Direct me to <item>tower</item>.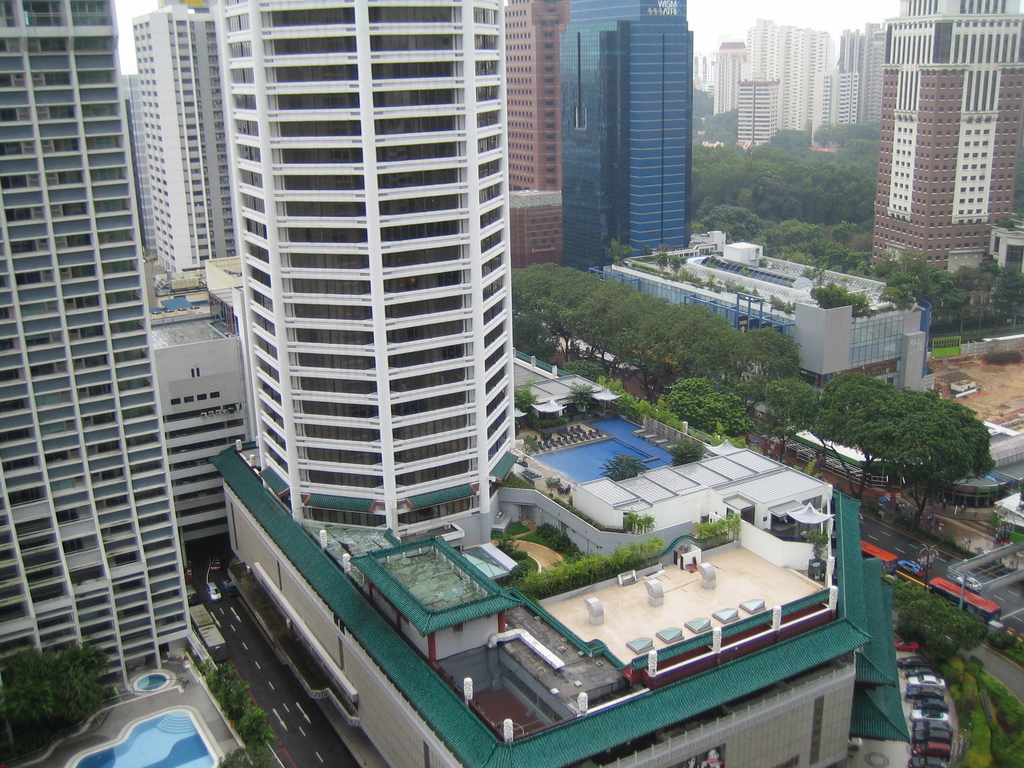
Direction: {"x1": 1, "y1": 0, "x2": 198, "y2": 687}.
